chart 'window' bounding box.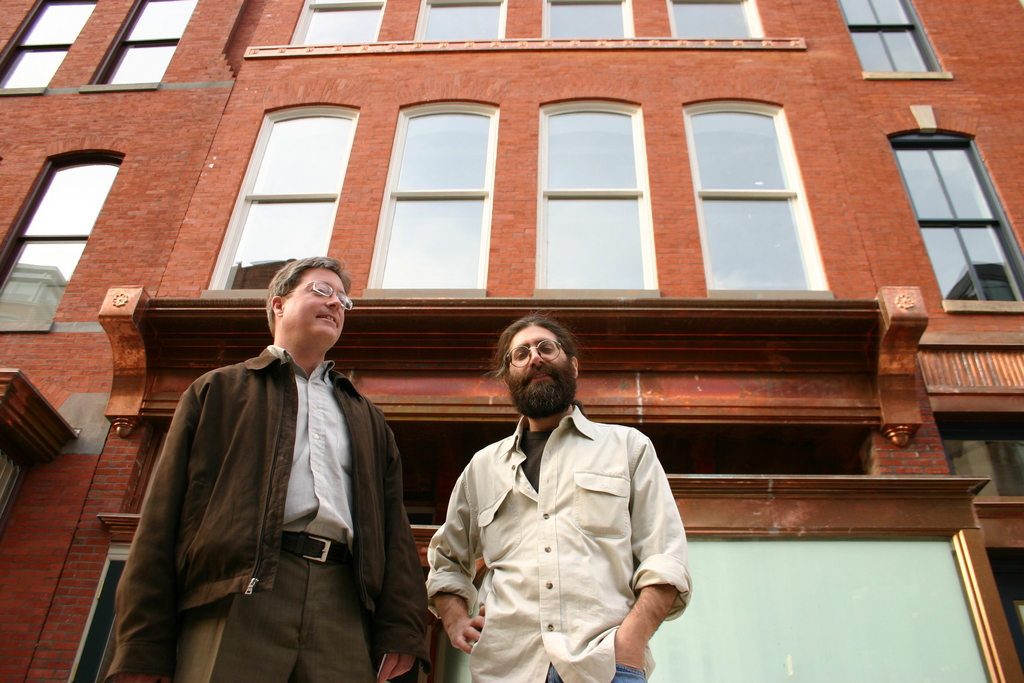
Charted: (left=0, top=0, right=95, bottom=83).
